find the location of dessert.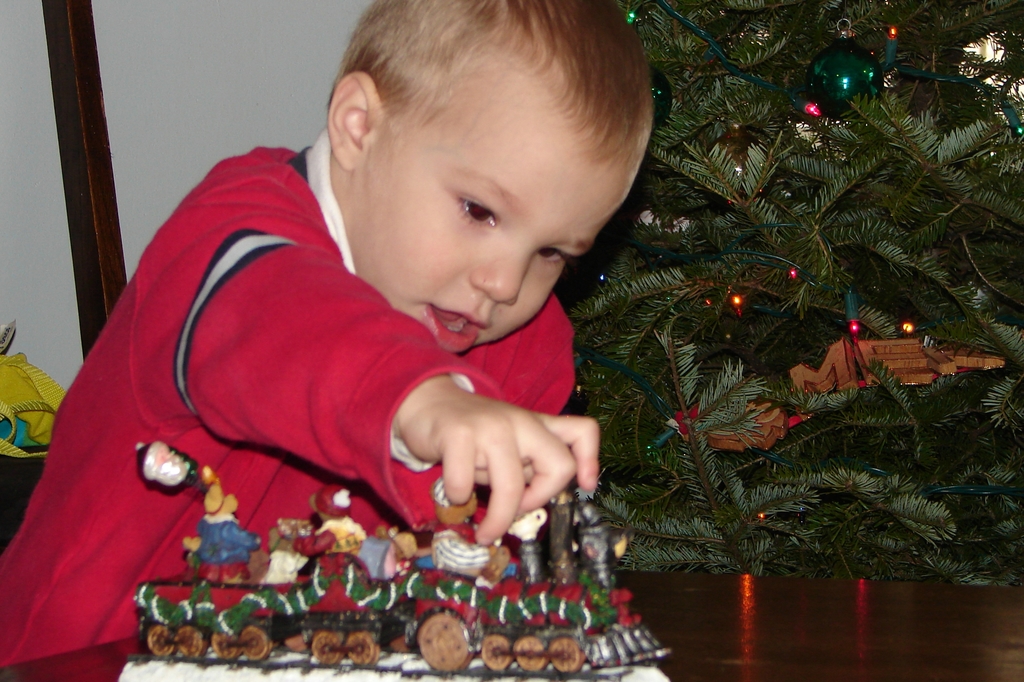
Location: rect(118, 443, 671, 681).
